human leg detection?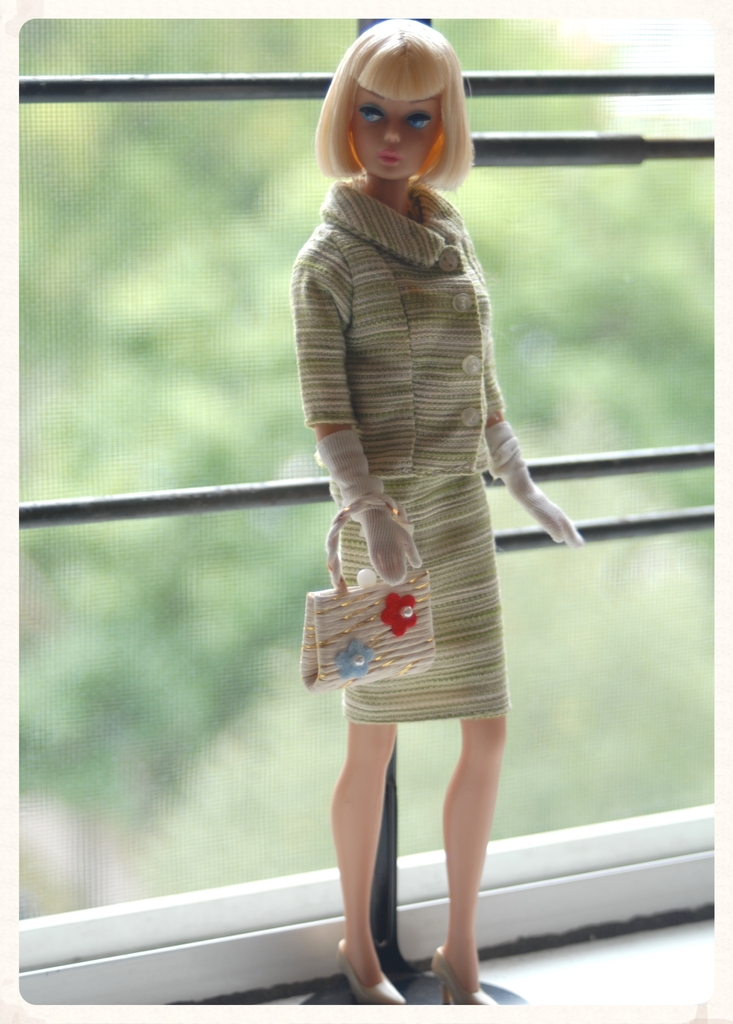
<box>327,472,402,1005</box>
